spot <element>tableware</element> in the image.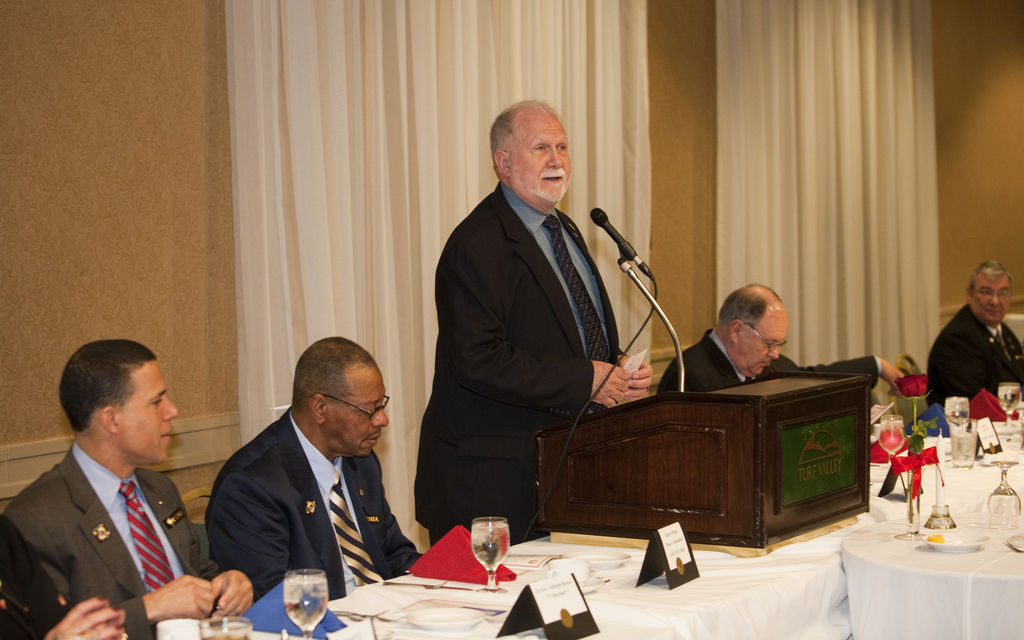
<element>tableware</element> found at box=[896, 454, 922, 540].
